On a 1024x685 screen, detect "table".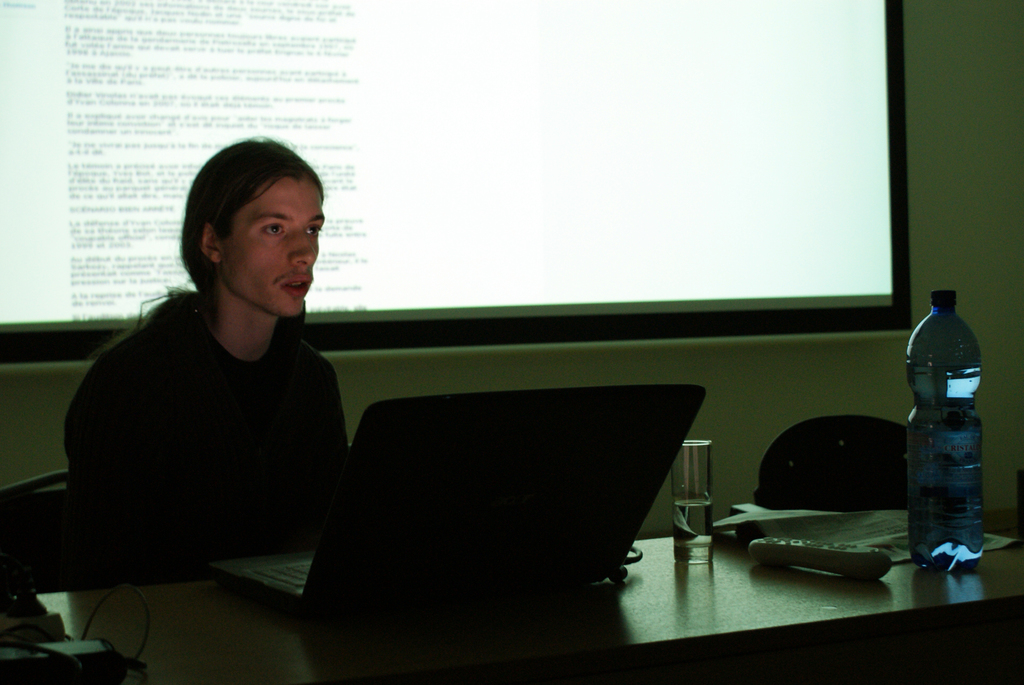
x1=0 y1=468 x2=1023 y2=684.
